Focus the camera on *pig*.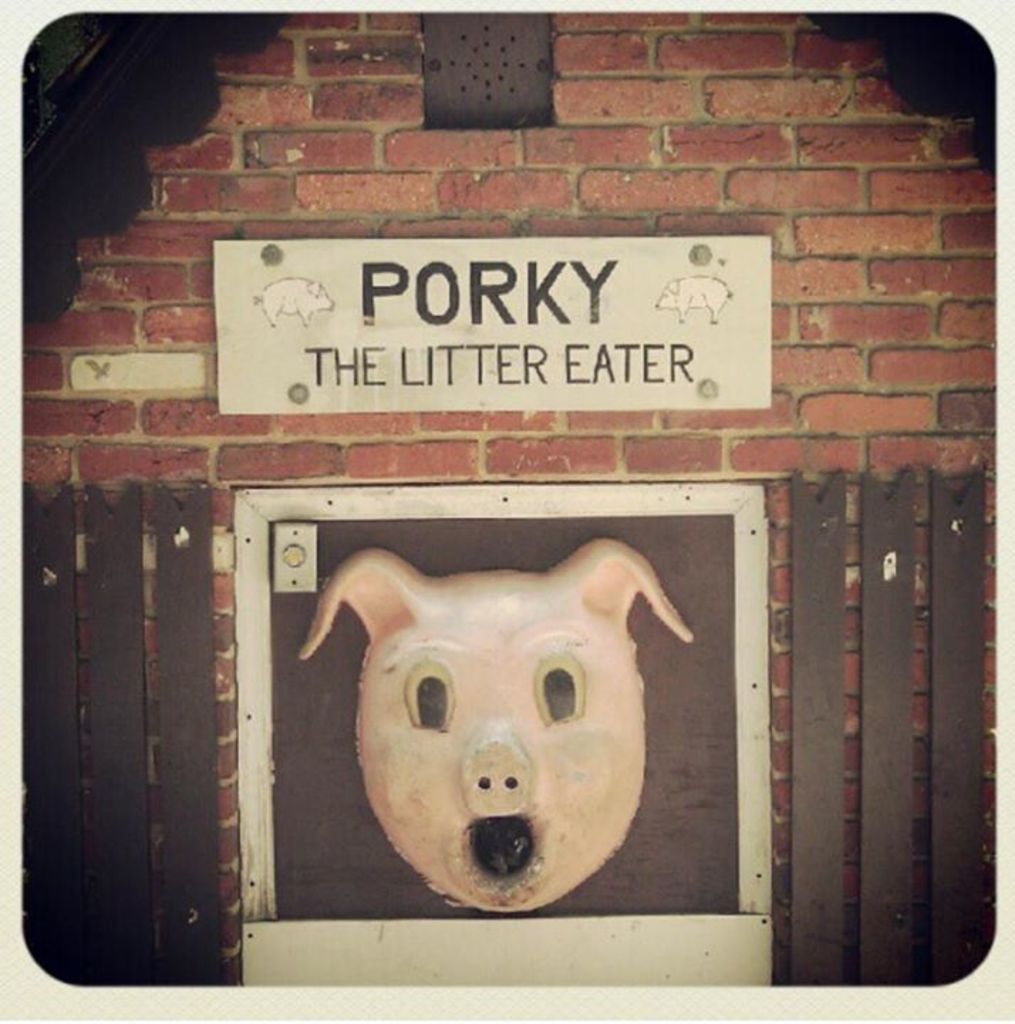
Focus region: <bbox>300, 540, 694, 922</bbox>.
